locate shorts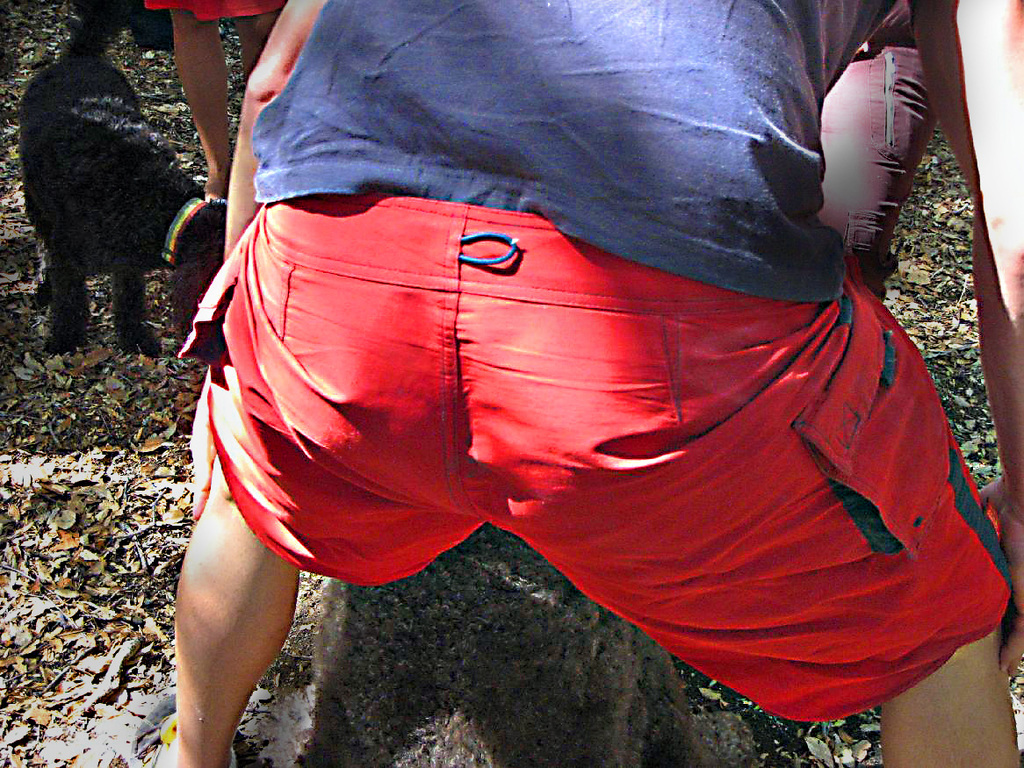
<bbox>145, 0, 285, 25</bbox>
